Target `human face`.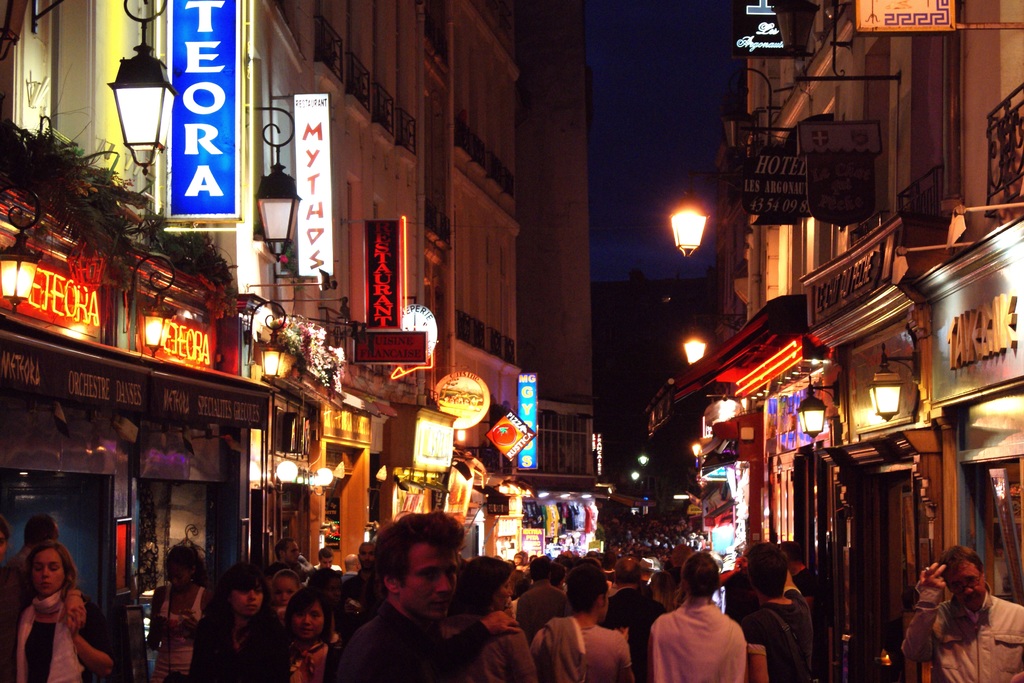
Target region: 284/541/301/562.
